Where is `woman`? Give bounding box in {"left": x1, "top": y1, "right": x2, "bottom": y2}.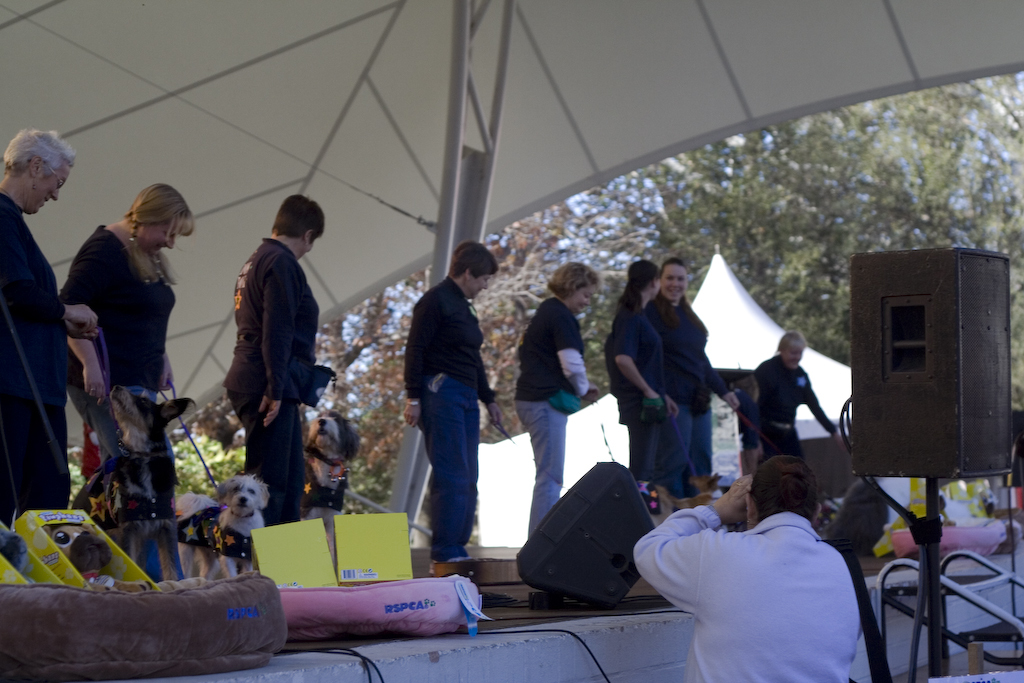
{"left": 515, "top": 261, "right": 602, "bottom": 539}.
